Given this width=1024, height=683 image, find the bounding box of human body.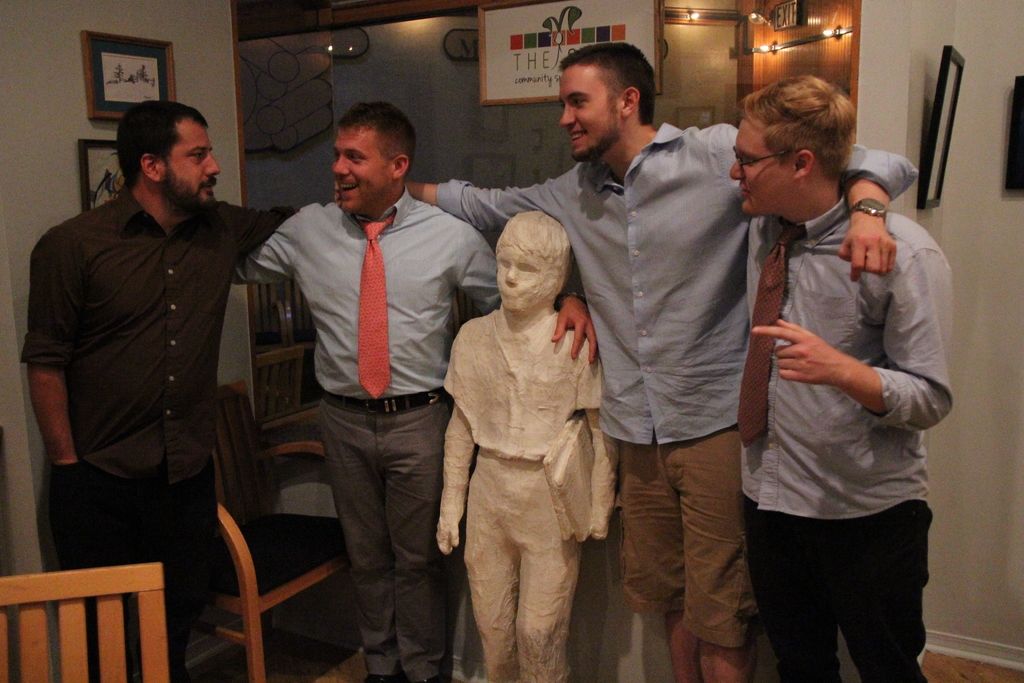
(732,78,951,682).
